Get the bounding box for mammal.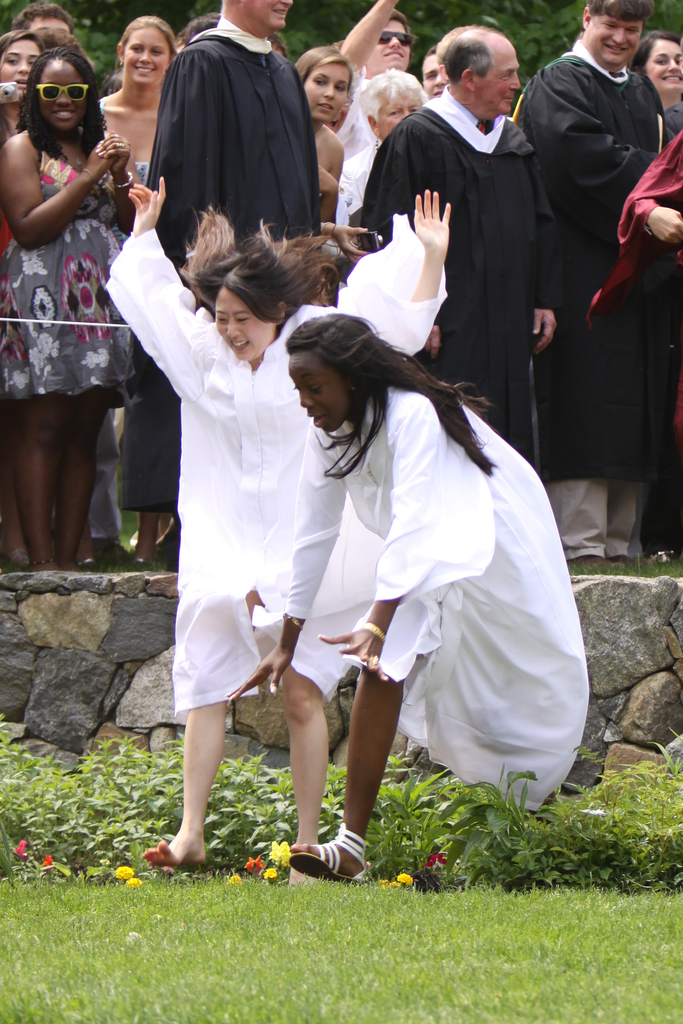
box=[12, 0, 72, 48].
